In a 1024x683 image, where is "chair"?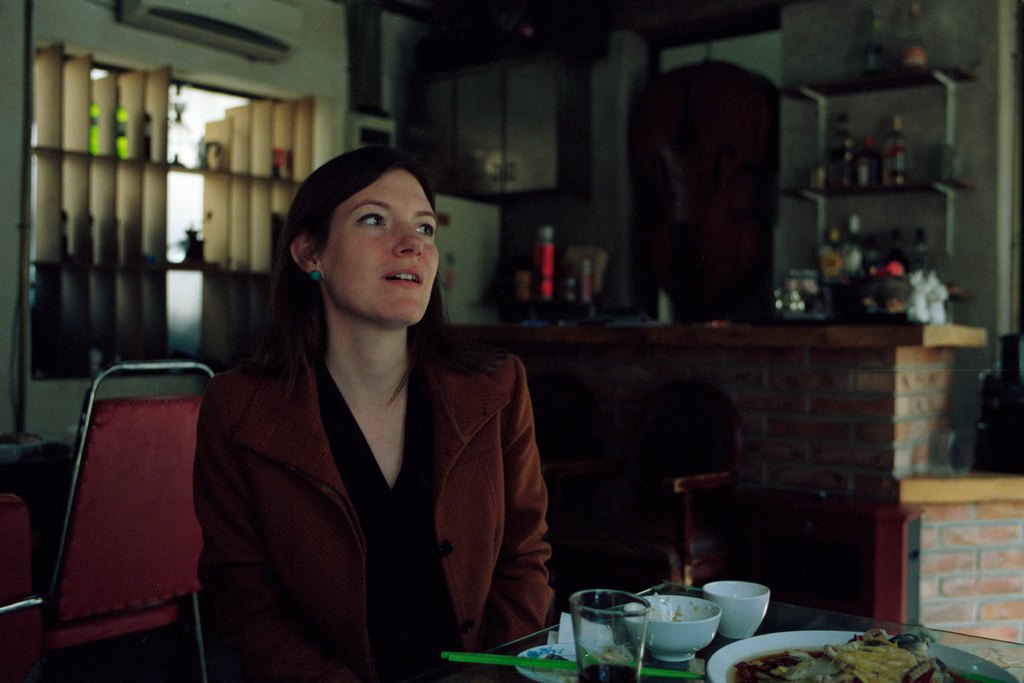
box(538, 370, 745, 596).
